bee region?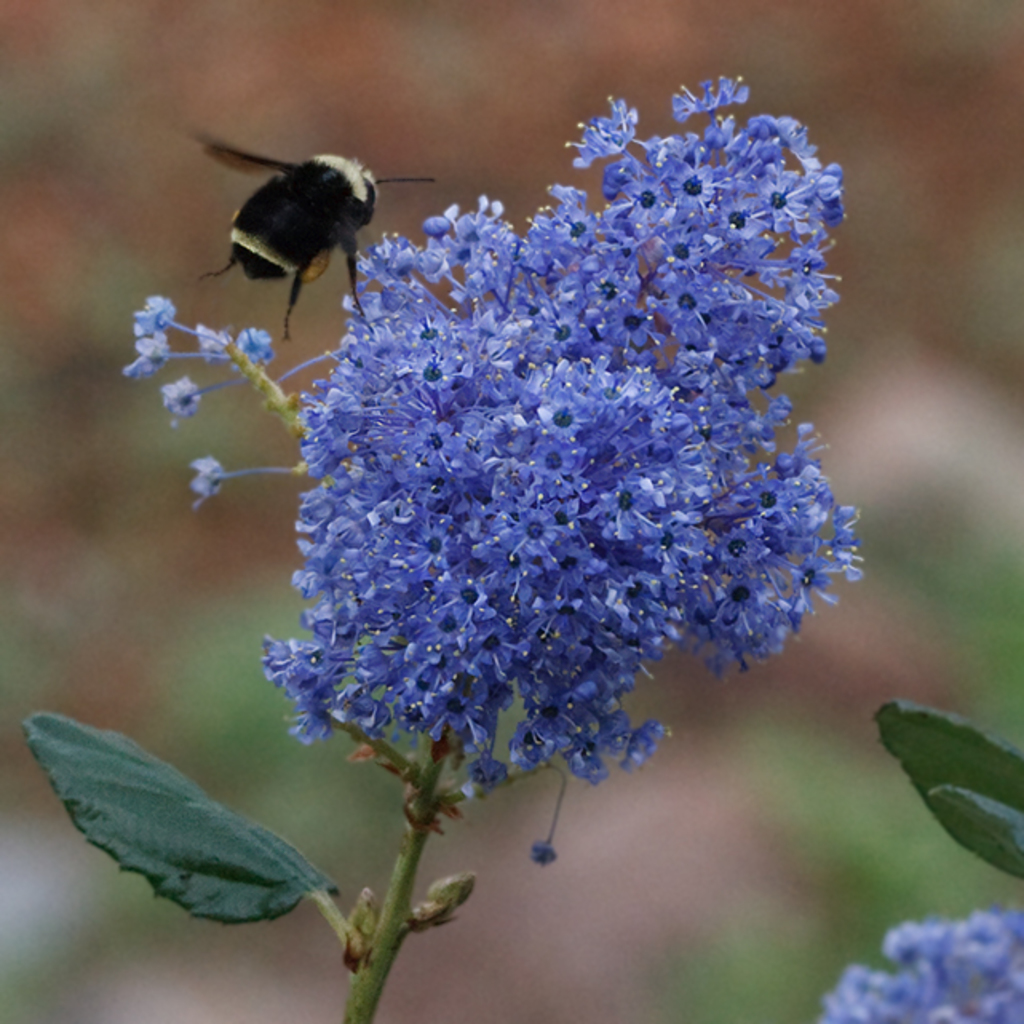
bbox=[177, 112, 462, 358]
